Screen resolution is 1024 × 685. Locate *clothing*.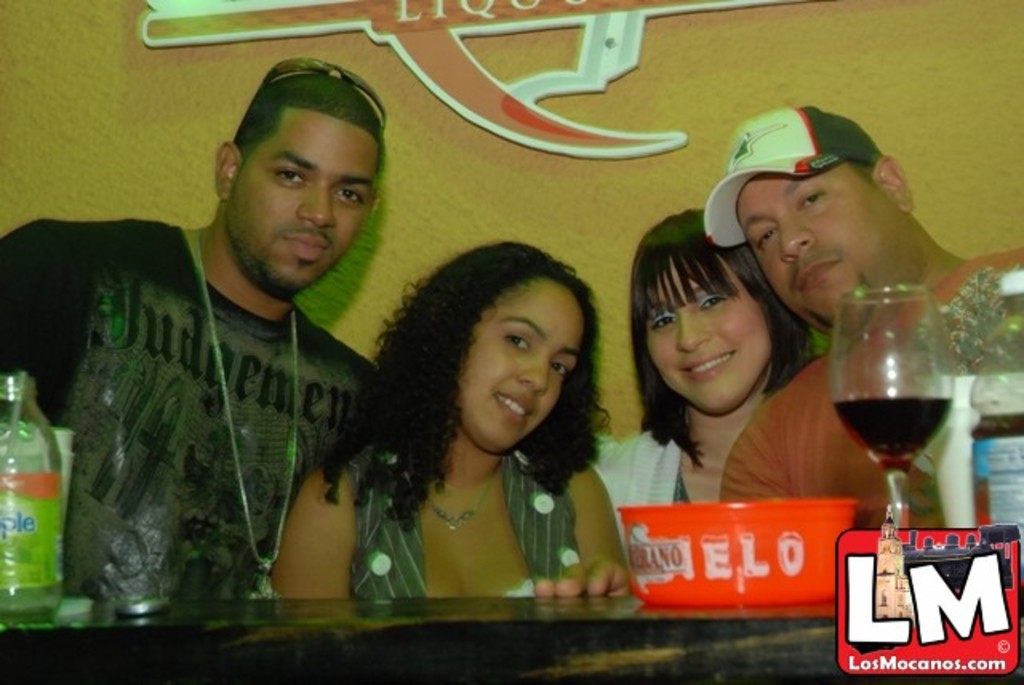
726,237,1022,507.
